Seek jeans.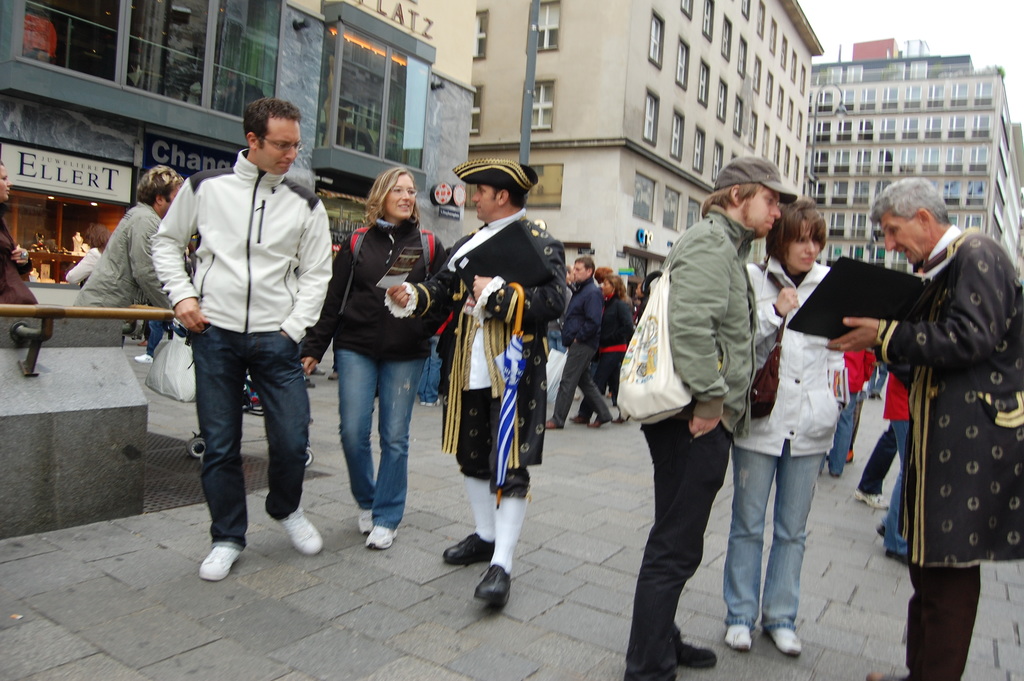
[889, 423, 908, 551].
